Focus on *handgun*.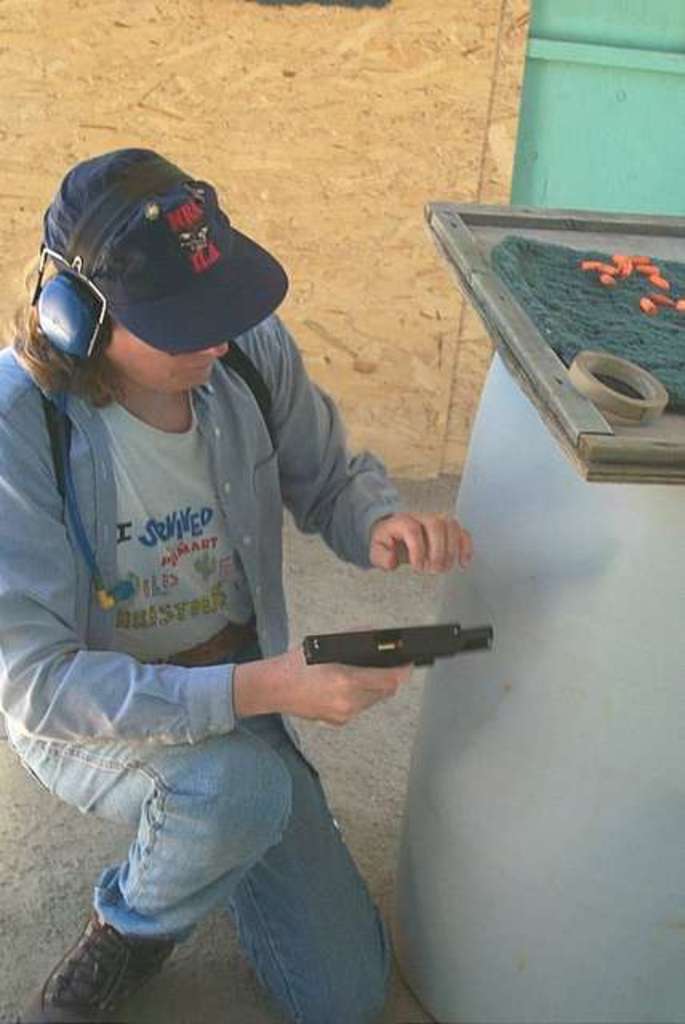
Focused at 302:621:495:666.
